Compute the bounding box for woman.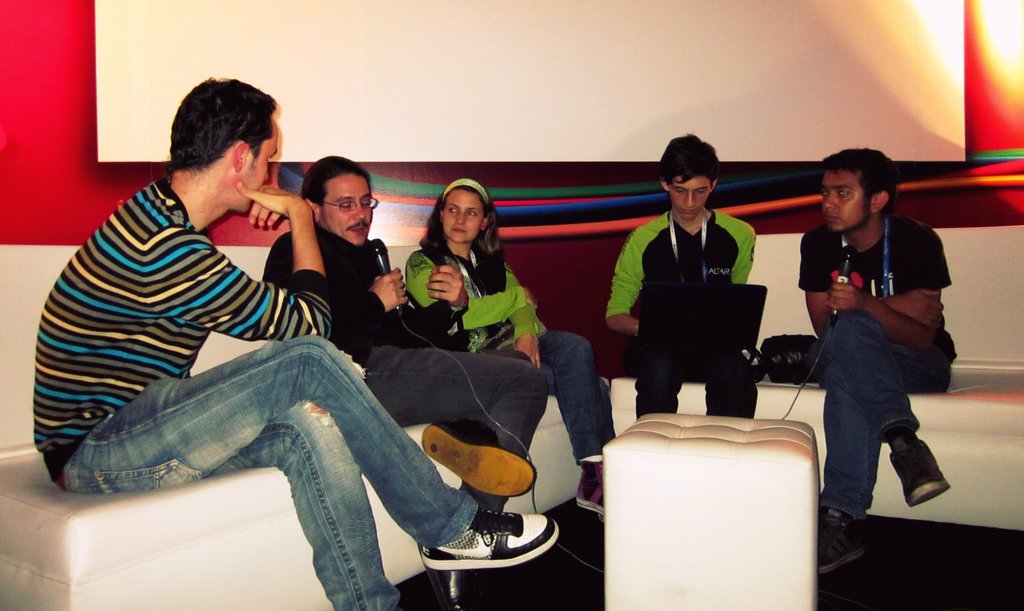
(x1=402, y1=179, x2=612, y2=523).
